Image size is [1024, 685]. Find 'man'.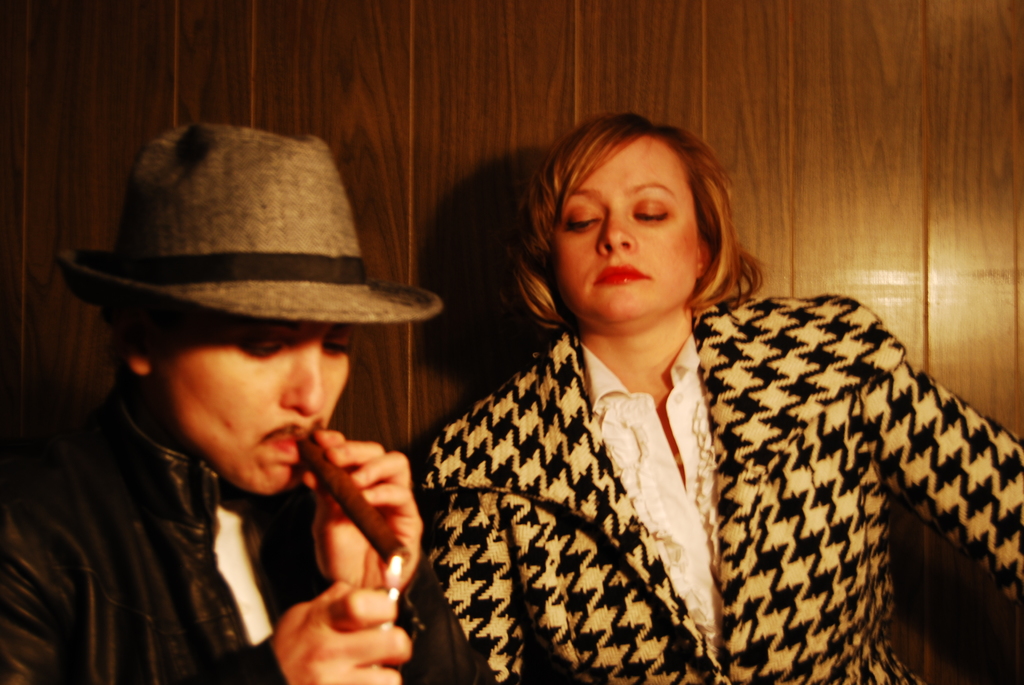
<box>19,129,502,681</box>.
